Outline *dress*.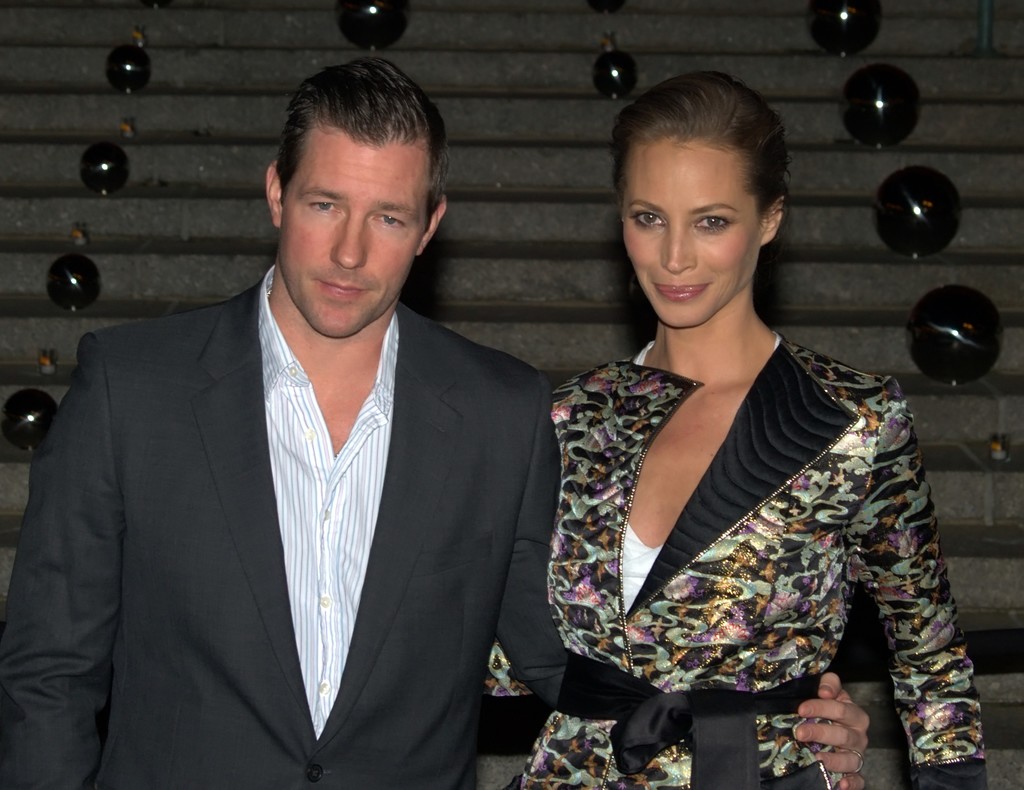
Outline: rect(478, 329, 993, 789).
